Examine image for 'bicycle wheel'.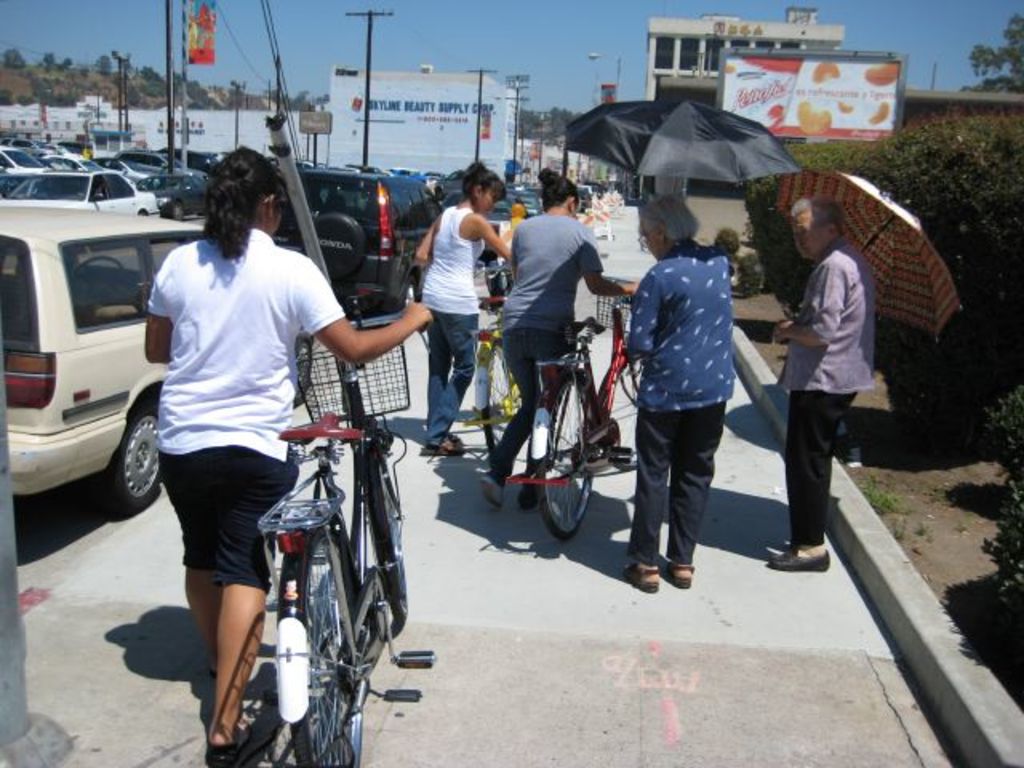
Examination result: <bbox>533, 376, 602, 544</bbox>.
